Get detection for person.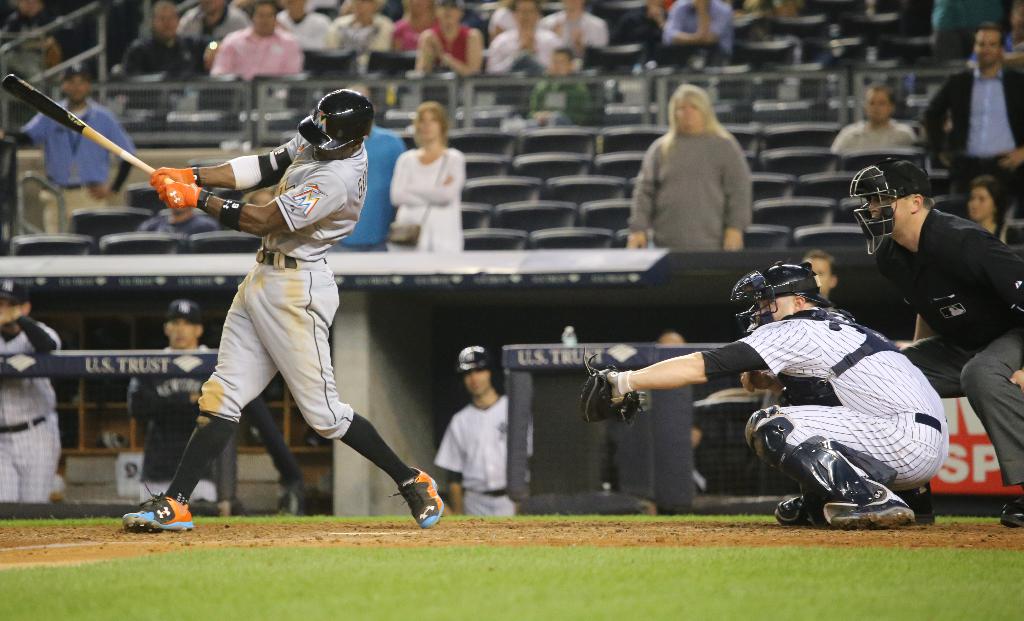
Detection: locate(963, 182, 1021, 259).
